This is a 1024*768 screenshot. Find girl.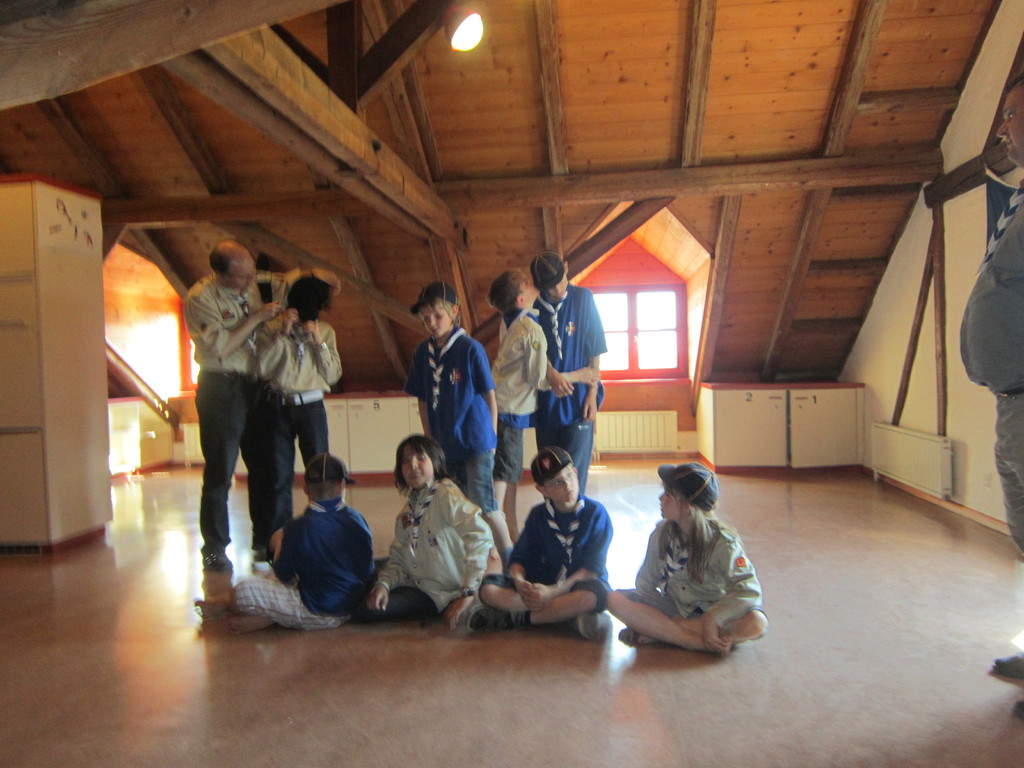
Bounding box: 605/462/769/648.
